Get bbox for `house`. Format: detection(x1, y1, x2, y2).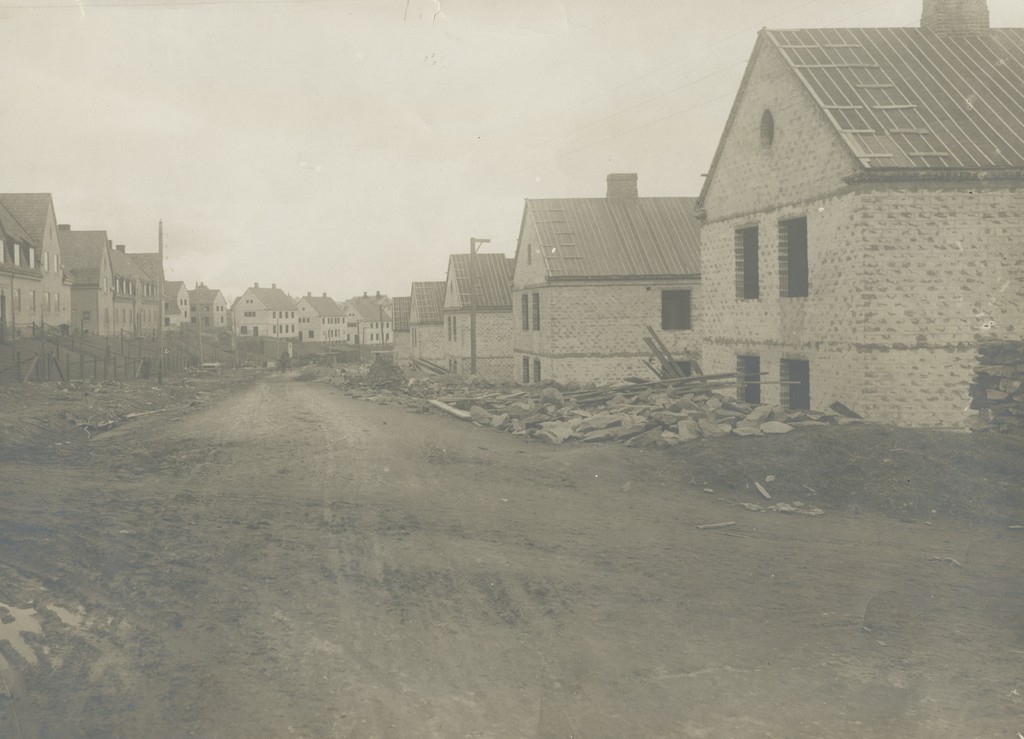
detection(445, 247, 515, 378).
